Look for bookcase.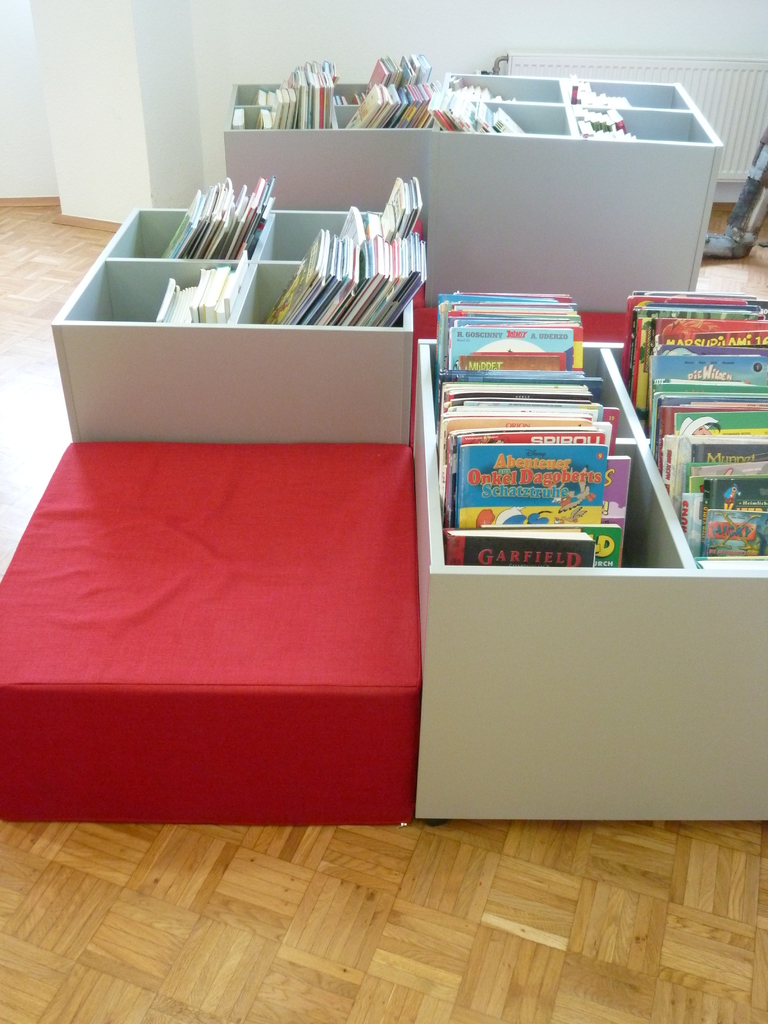
Found: 427, 68, 730, 307.
